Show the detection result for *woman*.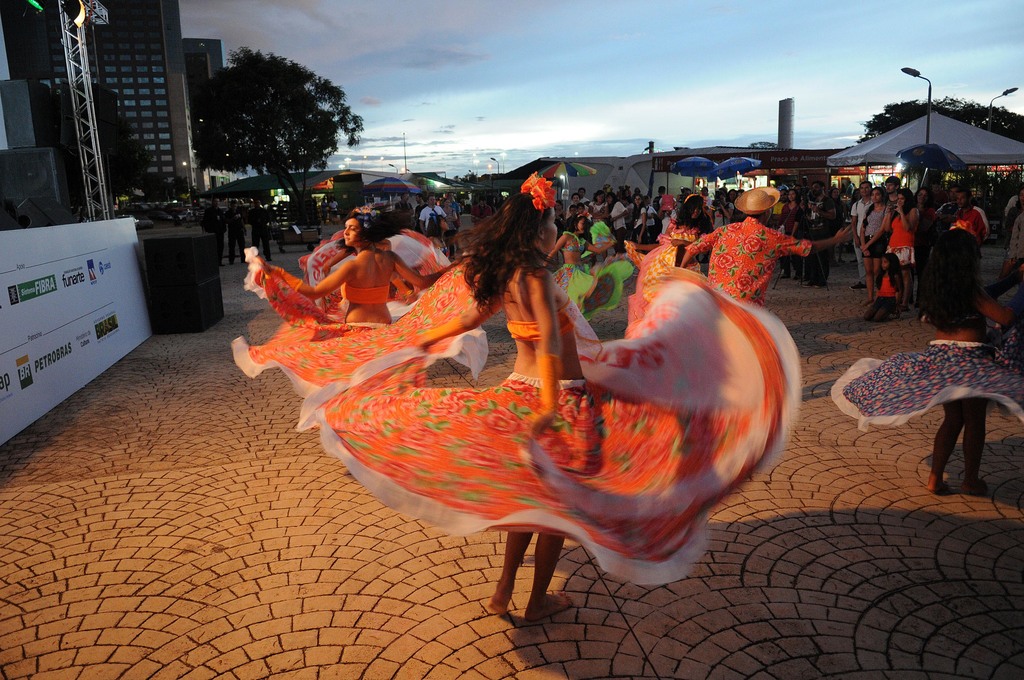
[440,197,459,259].
